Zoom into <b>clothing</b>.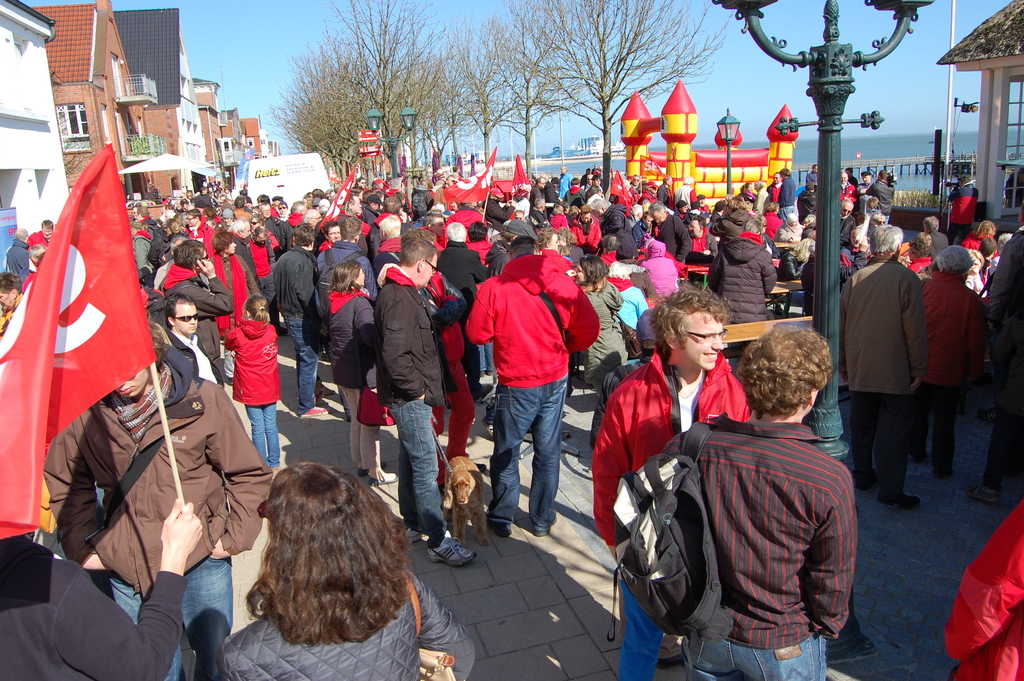
Zoom target: l=561, t=167, r=576, b=199.
